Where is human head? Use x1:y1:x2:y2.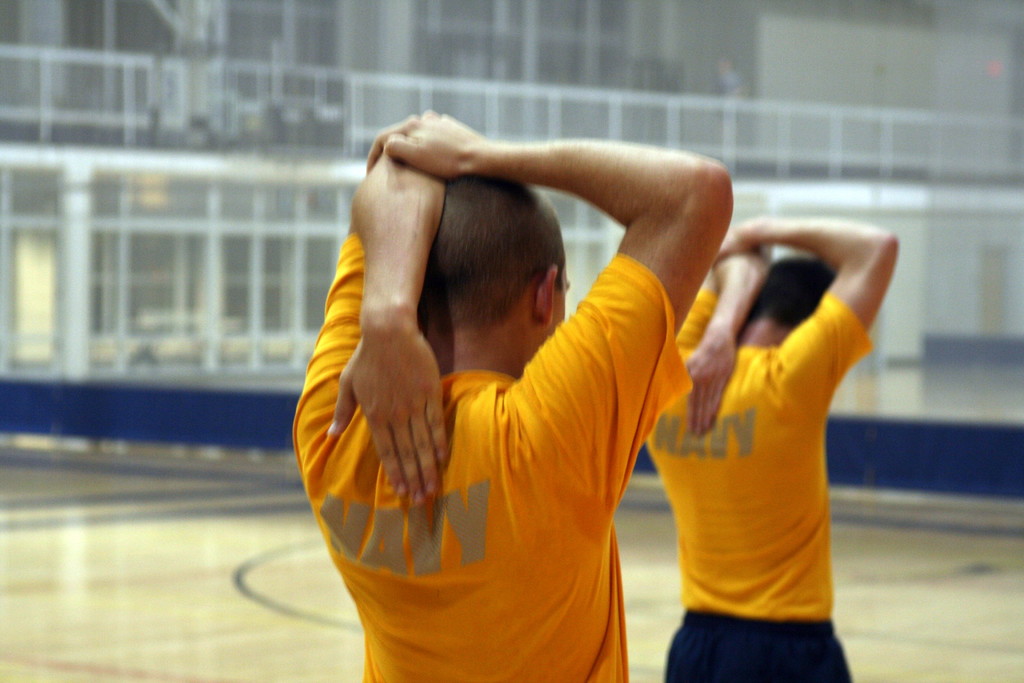
748:256:836:343.
